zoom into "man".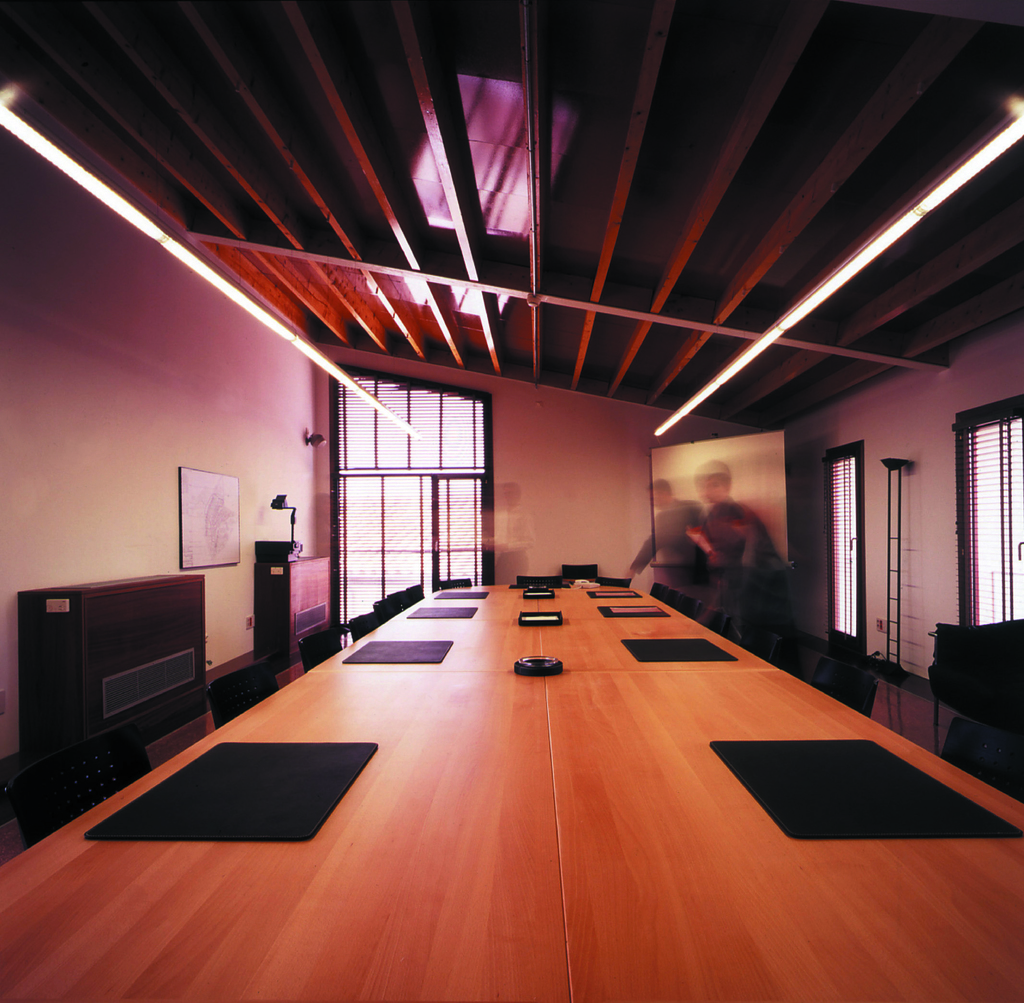
Zoom target: x1=626, y1=476, x2=703, y2=583.
